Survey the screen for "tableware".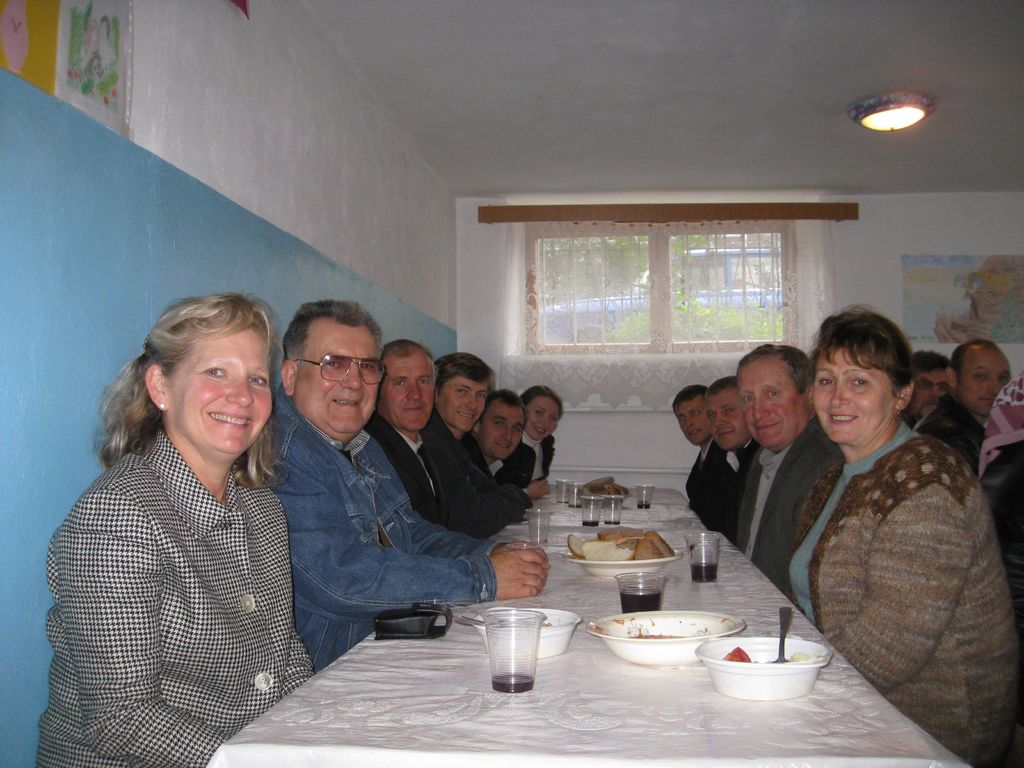
Survey found: region(453, 612, 488, 625).
